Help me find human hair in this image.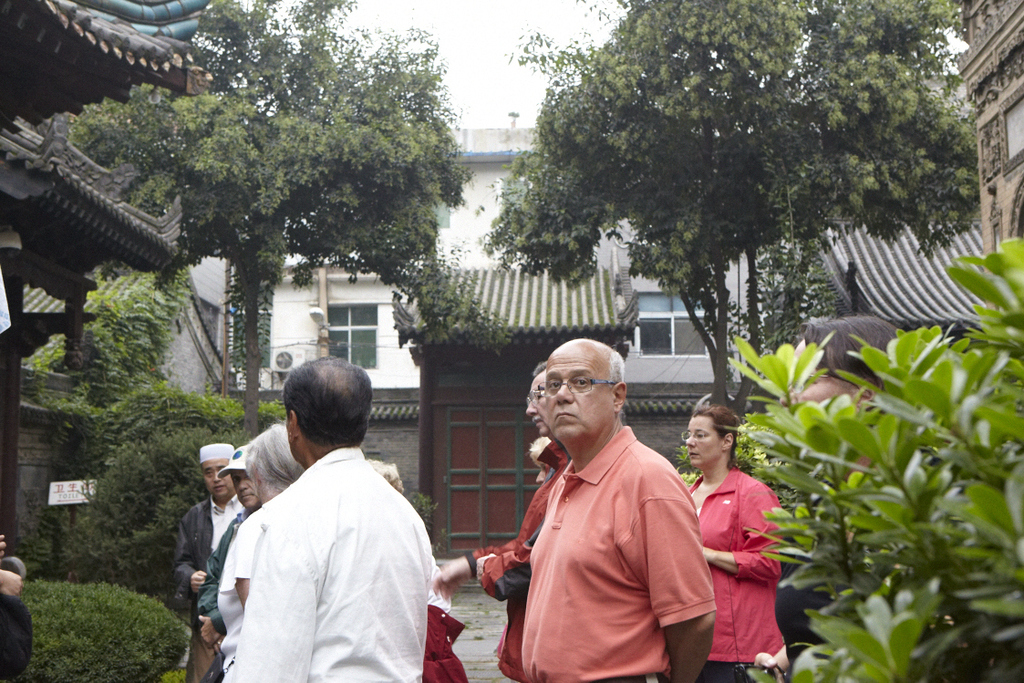
Found it: bbox=[530, 434, 553, 469].
